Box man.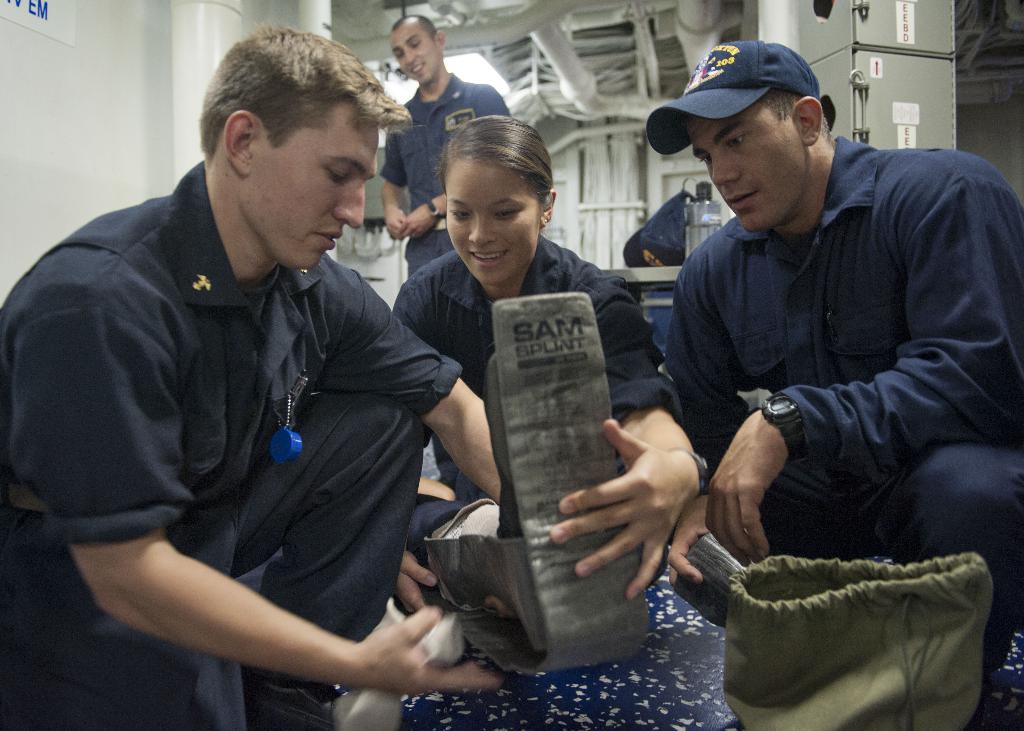
crop(649, 38, 1023, 709).
